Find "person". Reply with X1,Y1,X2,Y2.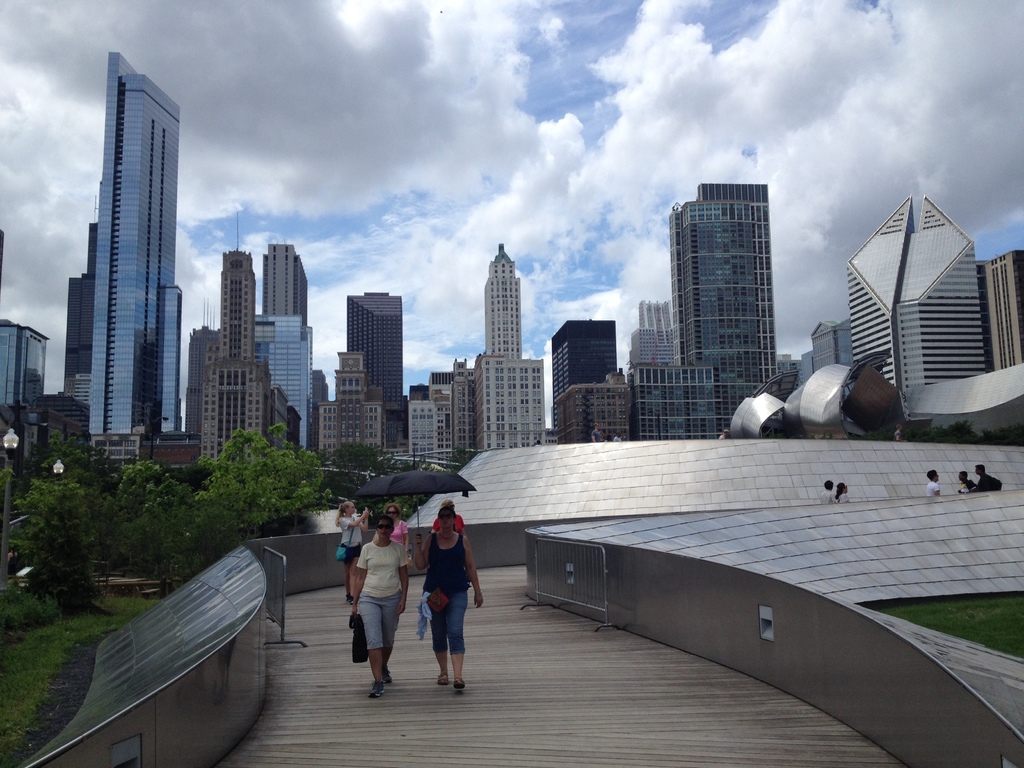
836,483,853,503.
